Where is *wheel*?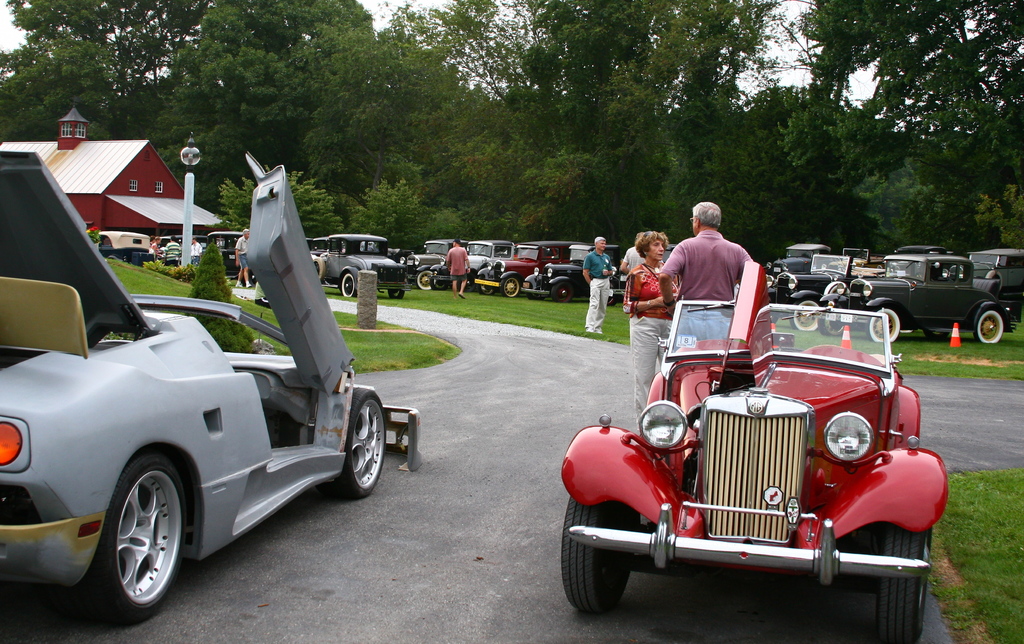
<region>314, 258, 326, 280</region>.
